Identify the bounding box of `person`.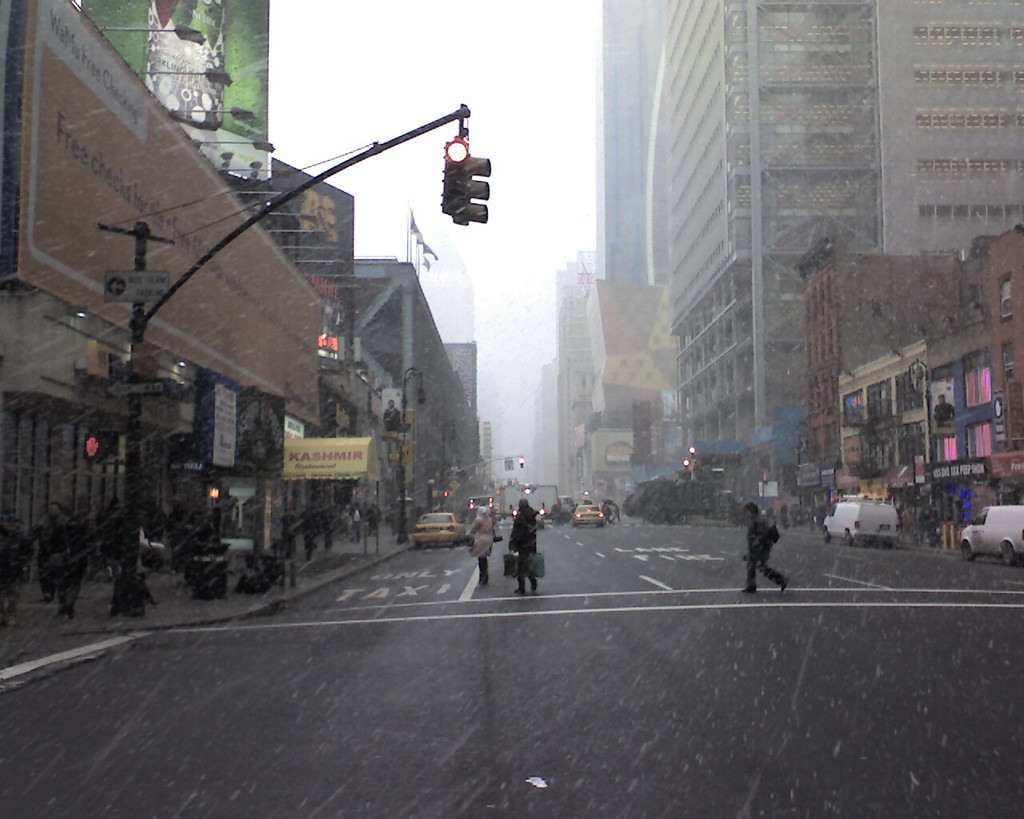
rect(738, 503, 790, 595).
